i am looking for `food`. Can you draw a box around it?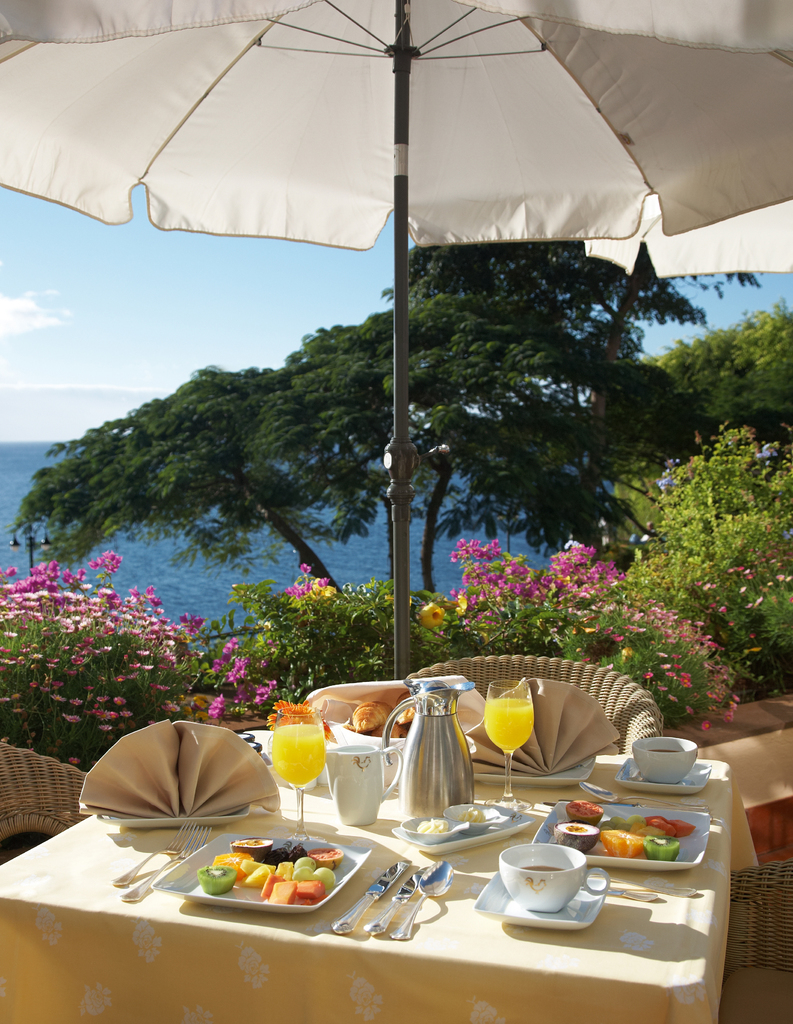
Sure, the bounding box is [600, 810, 696, 841].
